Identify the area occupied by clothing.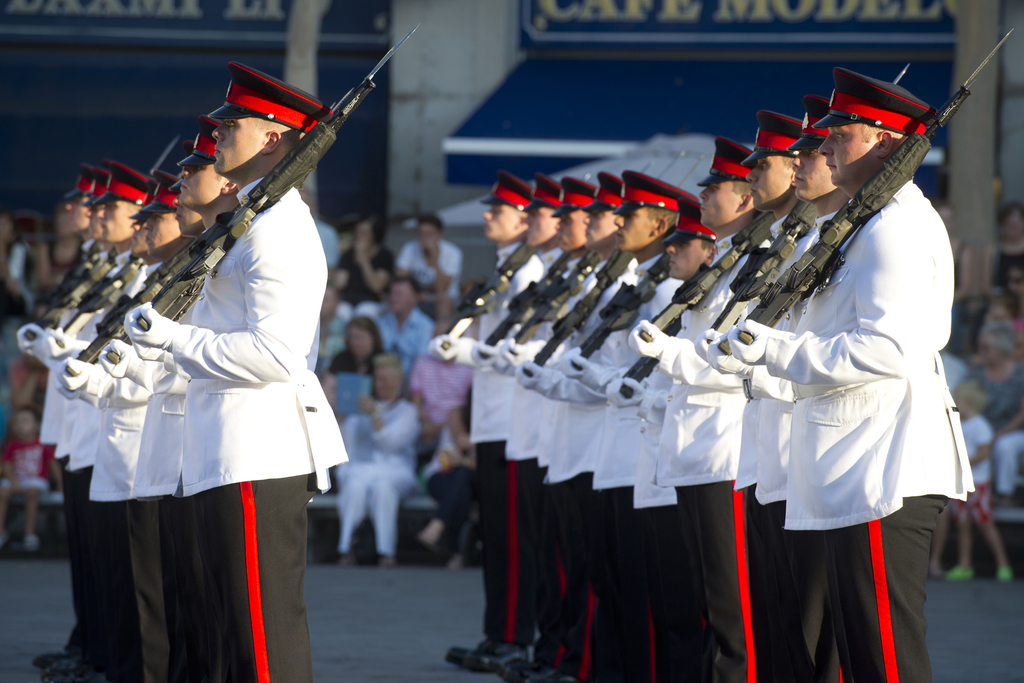
Area: BBox(720, 132, 970, 614).
